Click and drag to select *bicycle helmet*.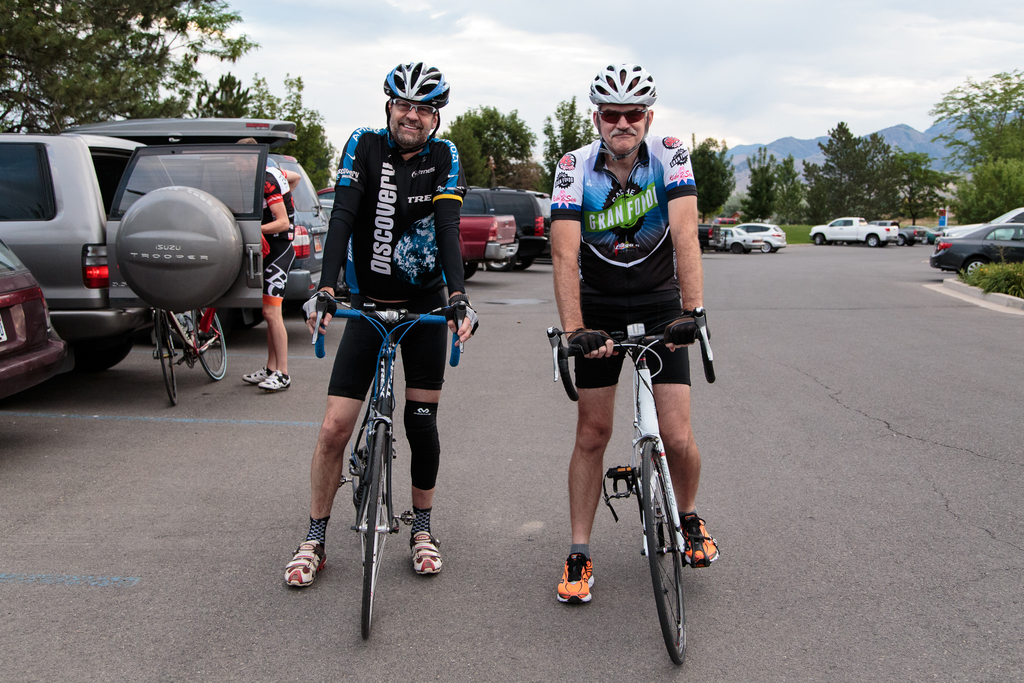
Selection: [383, 63, 452, 154].
